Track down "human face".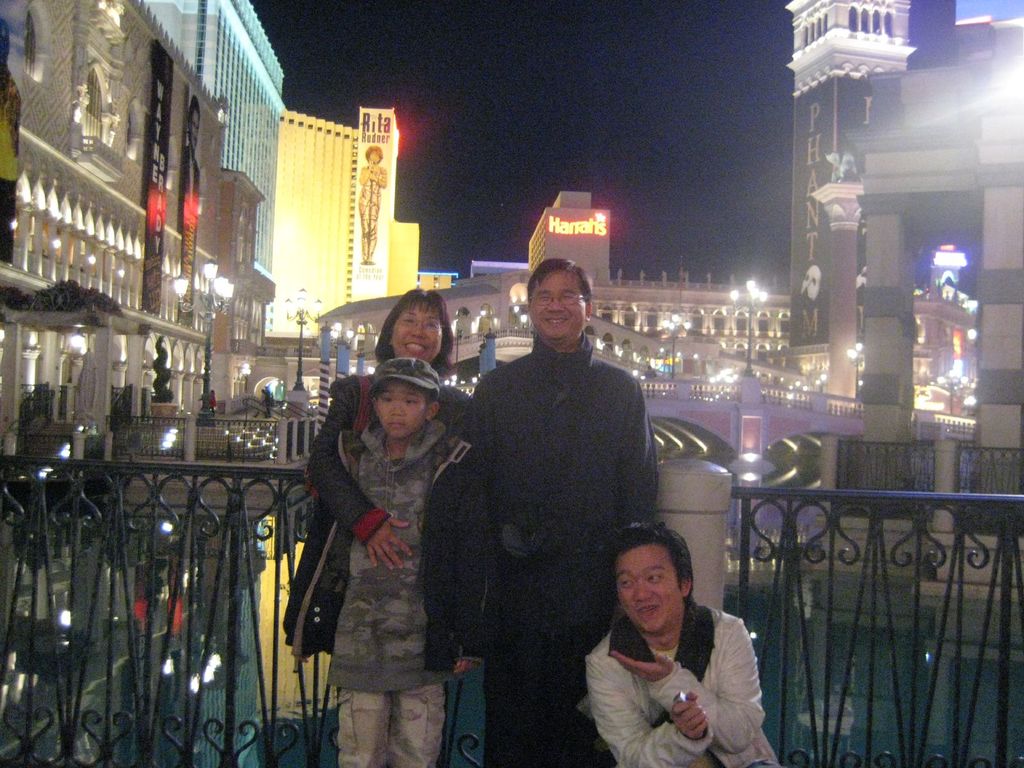
Tracked to 381/382/424/436.
